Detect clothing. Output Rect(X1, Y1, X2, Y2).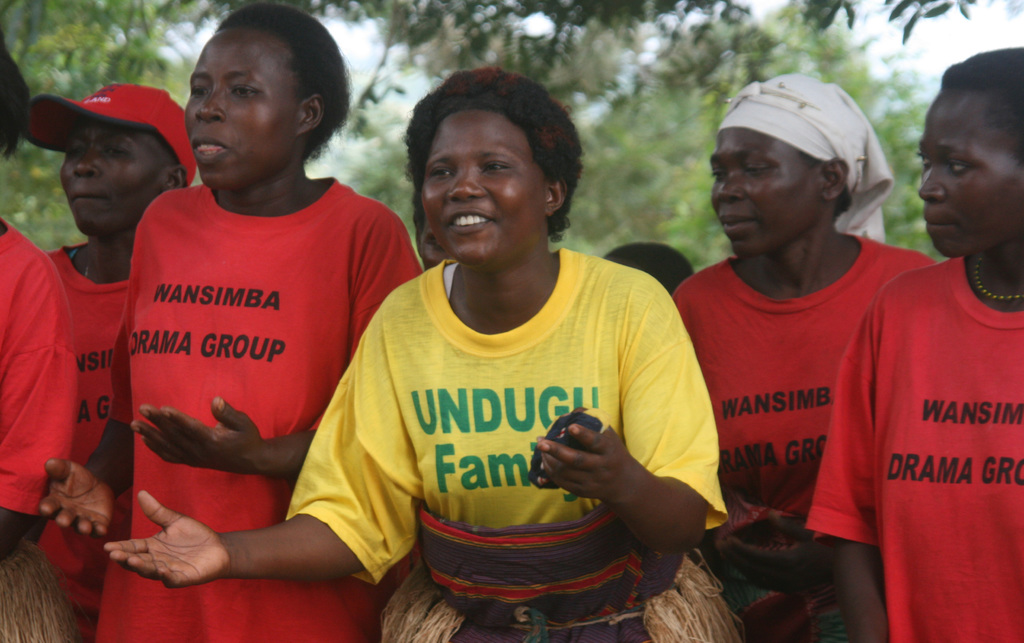
Rect(31, 241, 134, 642).
